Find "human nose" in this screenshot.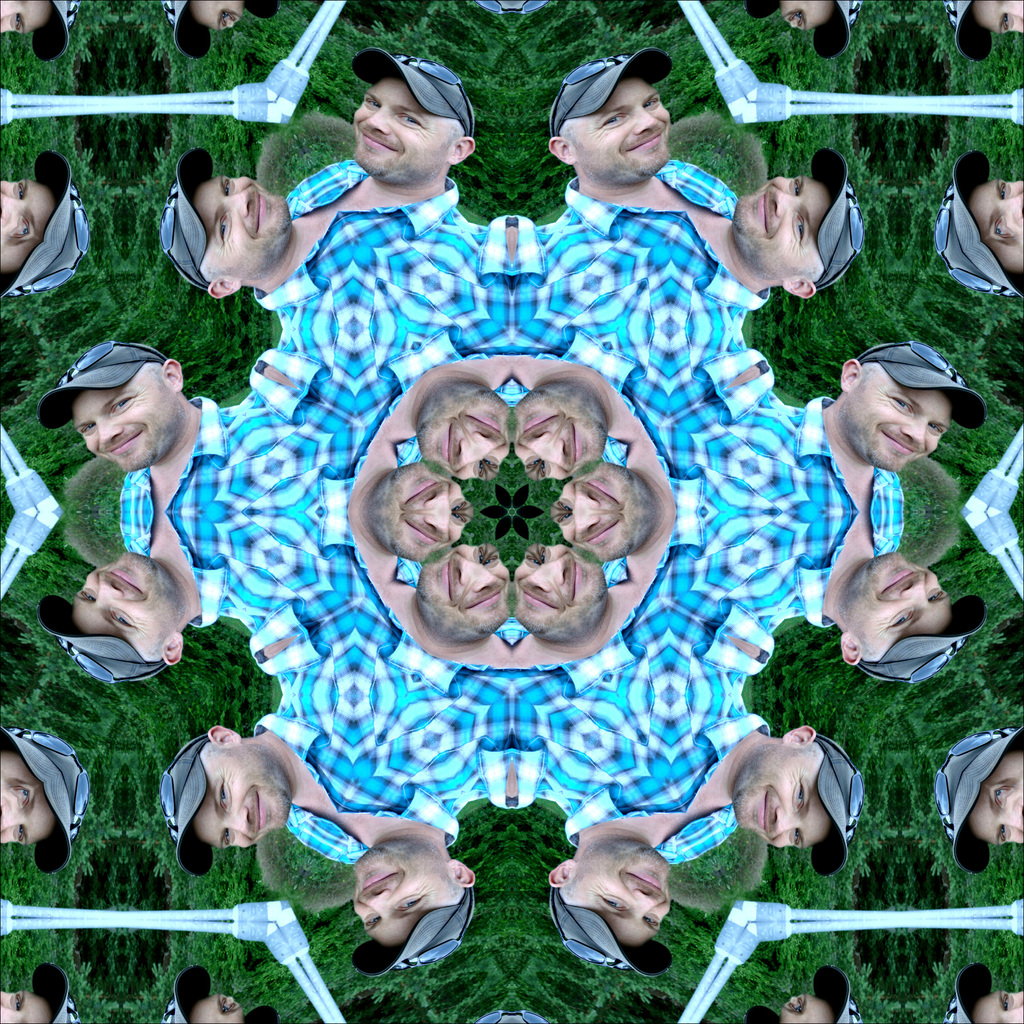
The bounding box for "human nose" is bbox=(772, 193, 795, 216).
